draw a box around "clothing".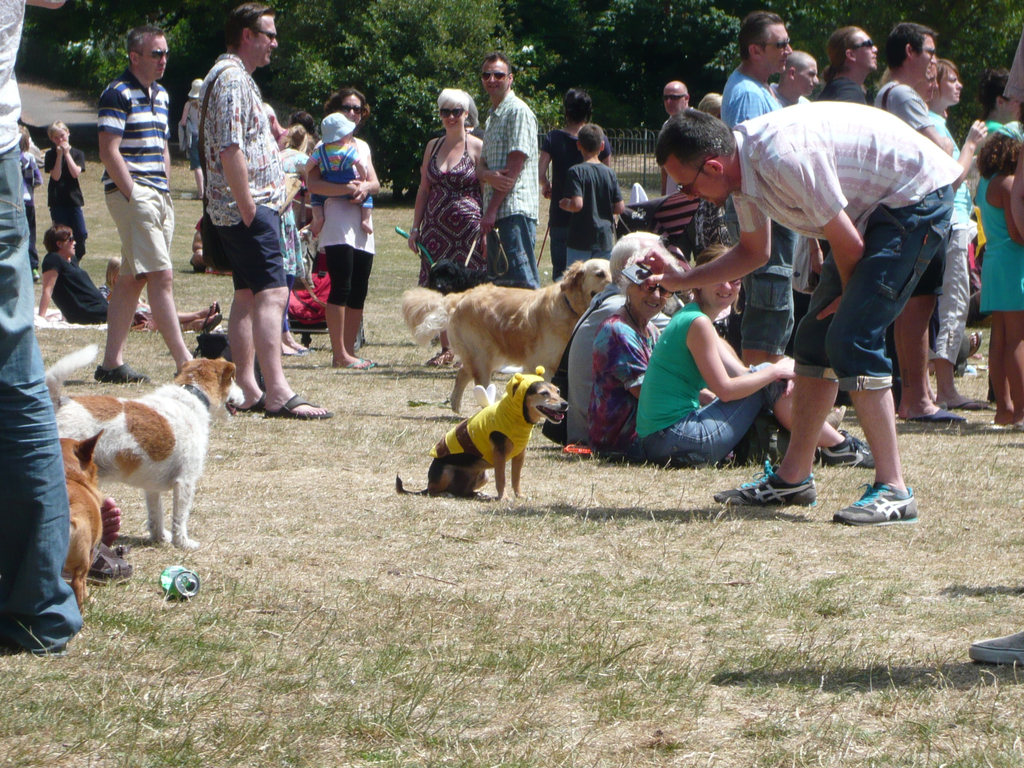
<box>182,101,203,170</box>.
